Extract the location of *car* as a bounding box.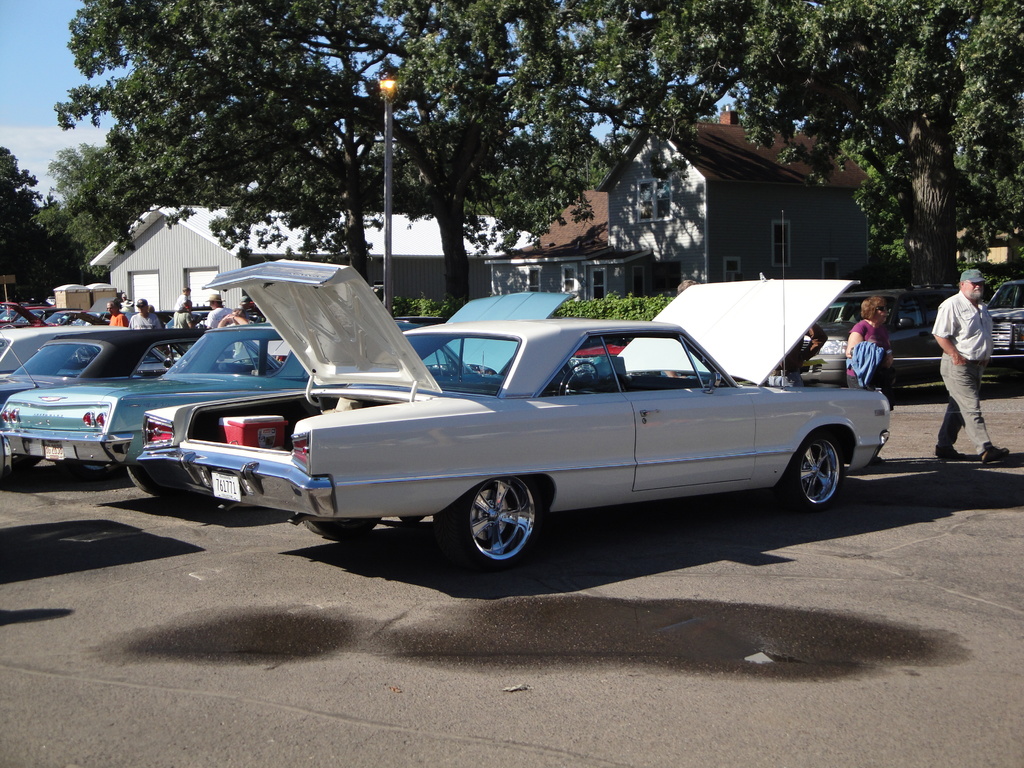
box=[980, 276, 1023, 359].
